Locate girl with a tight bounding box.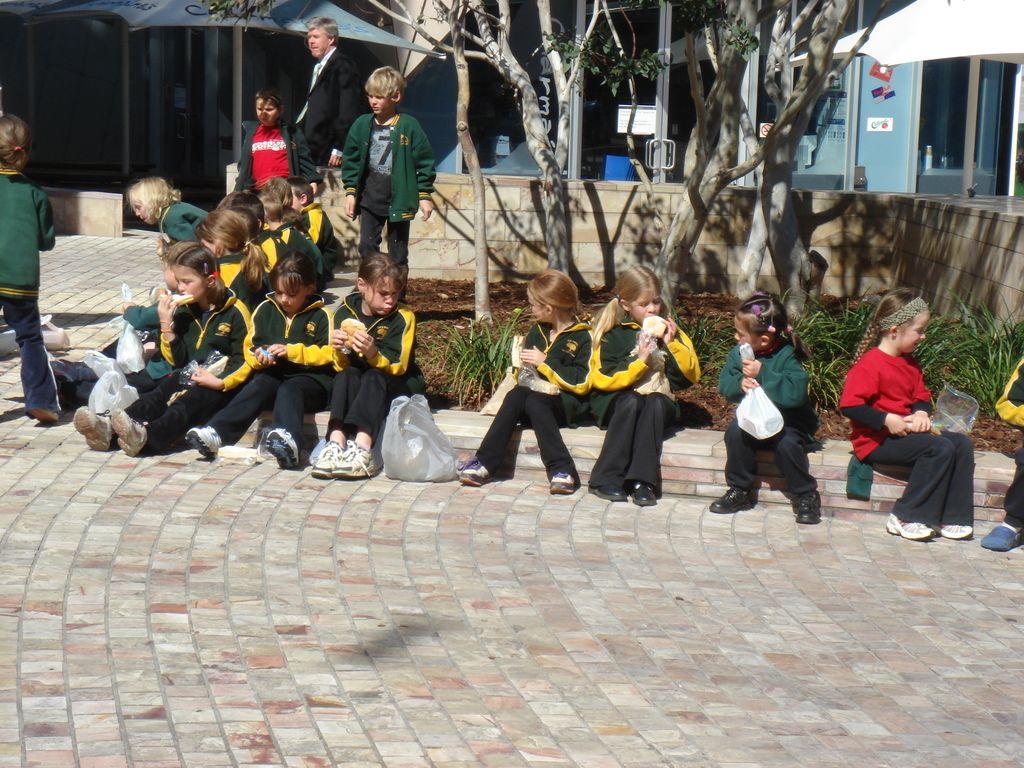
select_region(834, 269, 971, 540).
